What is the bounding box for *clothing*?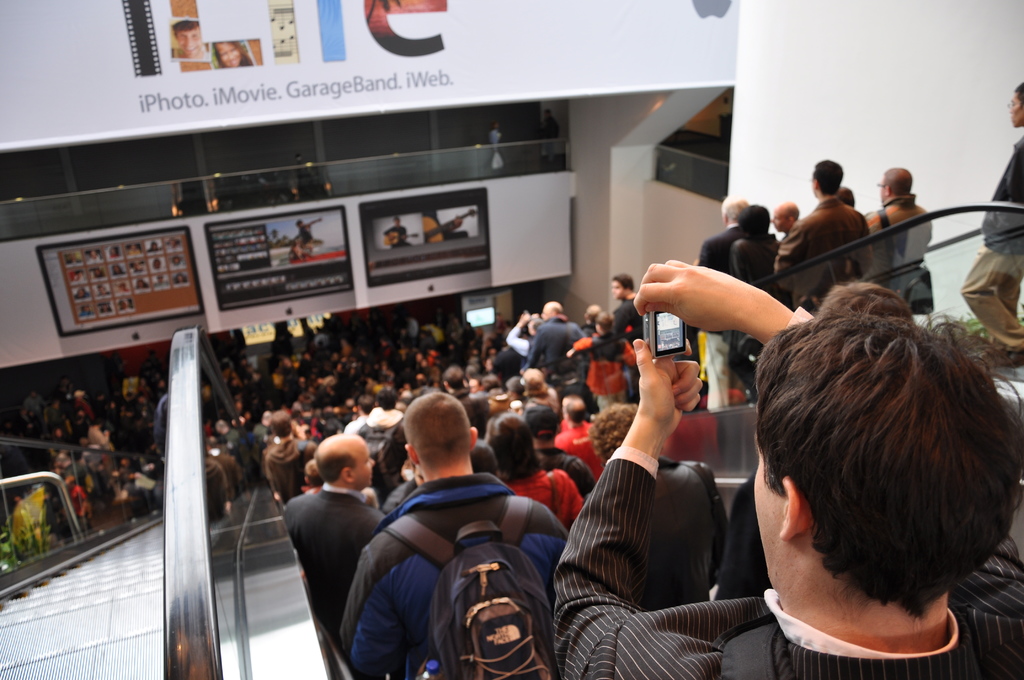
580/319/598/332.
